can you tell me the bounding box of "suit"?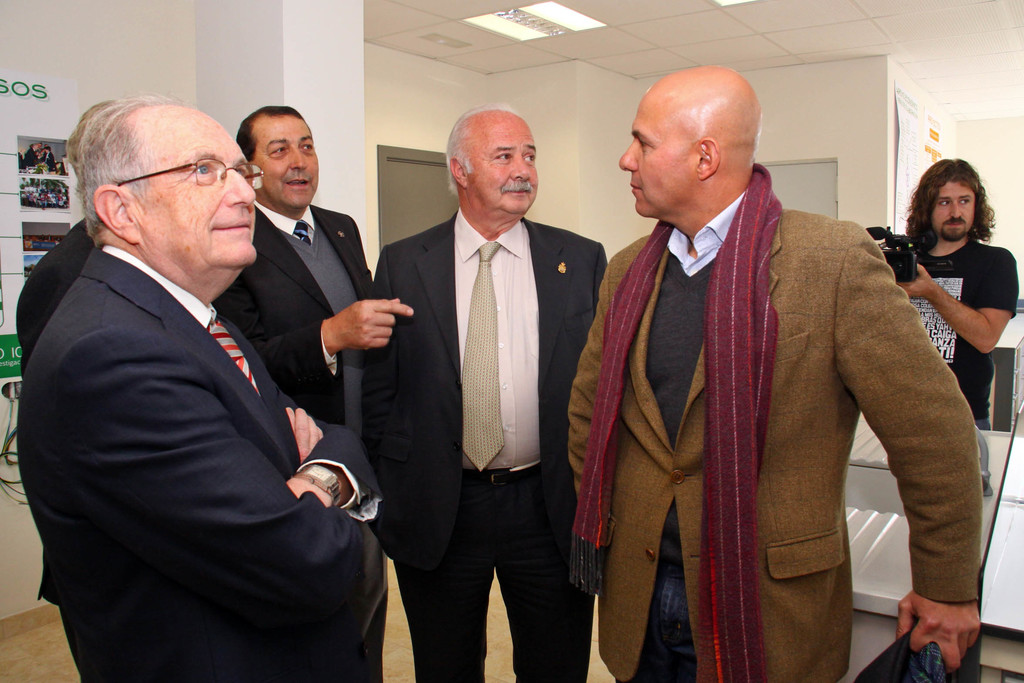
locate(564, 191, 982, 682).
